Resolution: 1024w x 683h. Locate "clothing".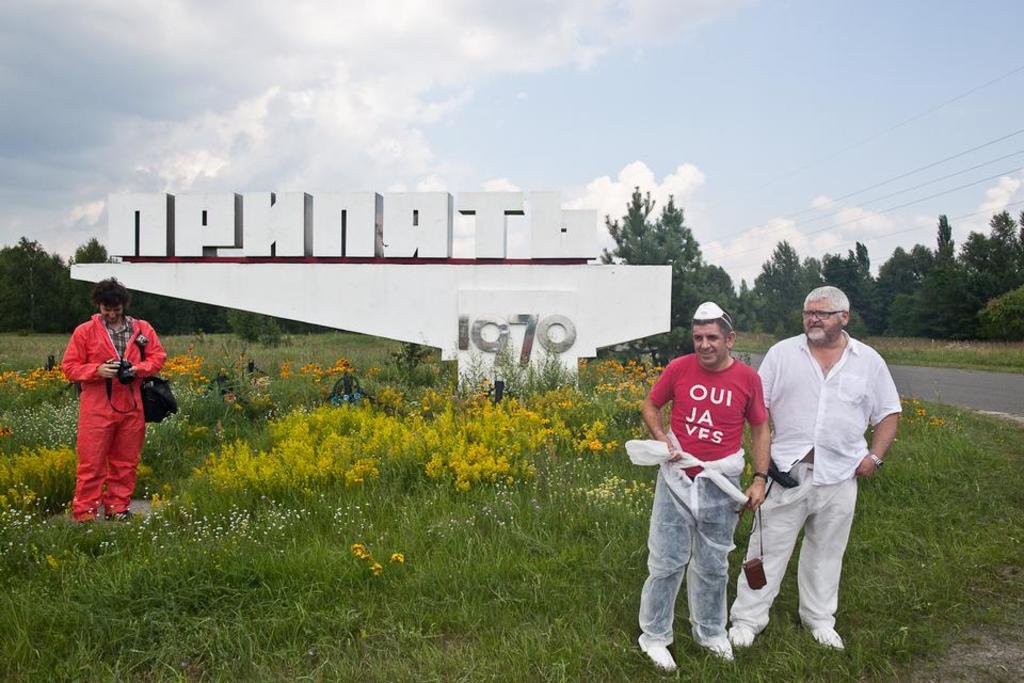
bbox(52, 302, 157, 512).
